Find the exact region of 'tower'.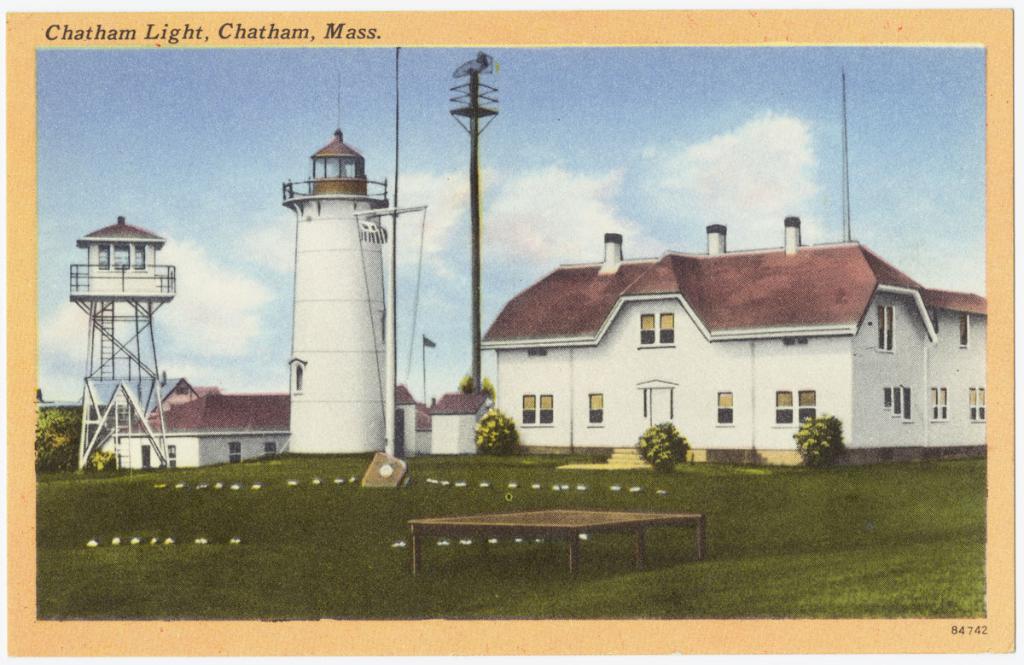
Exact region: <bbox>282, 72, 387, 455</bbox>.
